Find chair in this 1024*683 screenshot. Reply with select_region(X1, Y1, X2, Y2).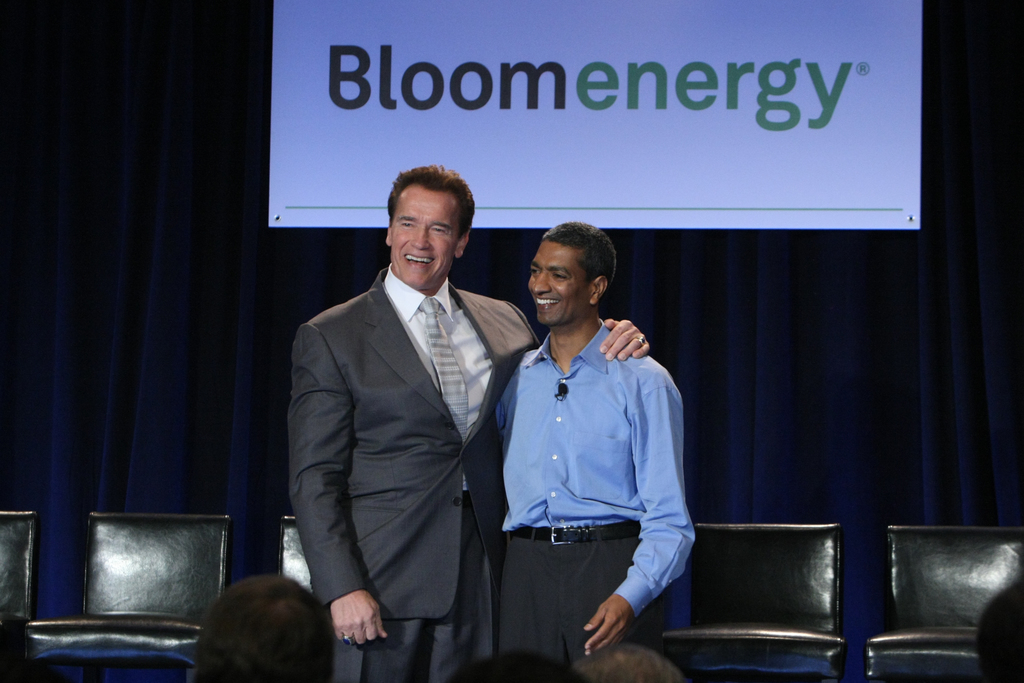
select_region(861, 524, 1023, 682).
